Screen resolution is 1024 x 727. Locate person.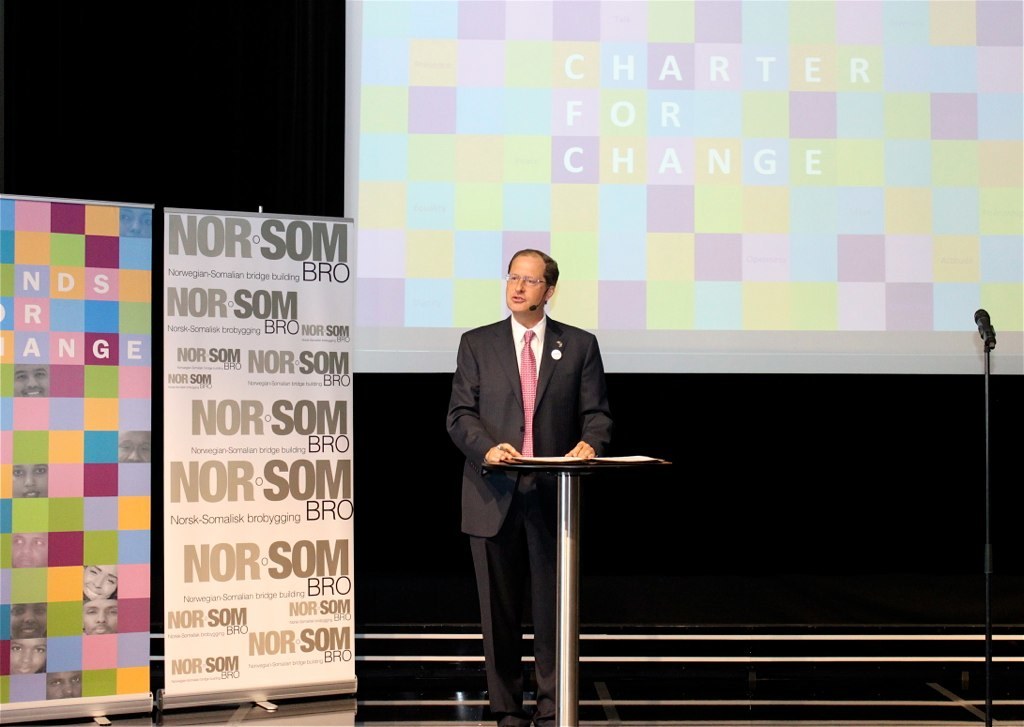
<region>16, 600, 46, 634</region>.
